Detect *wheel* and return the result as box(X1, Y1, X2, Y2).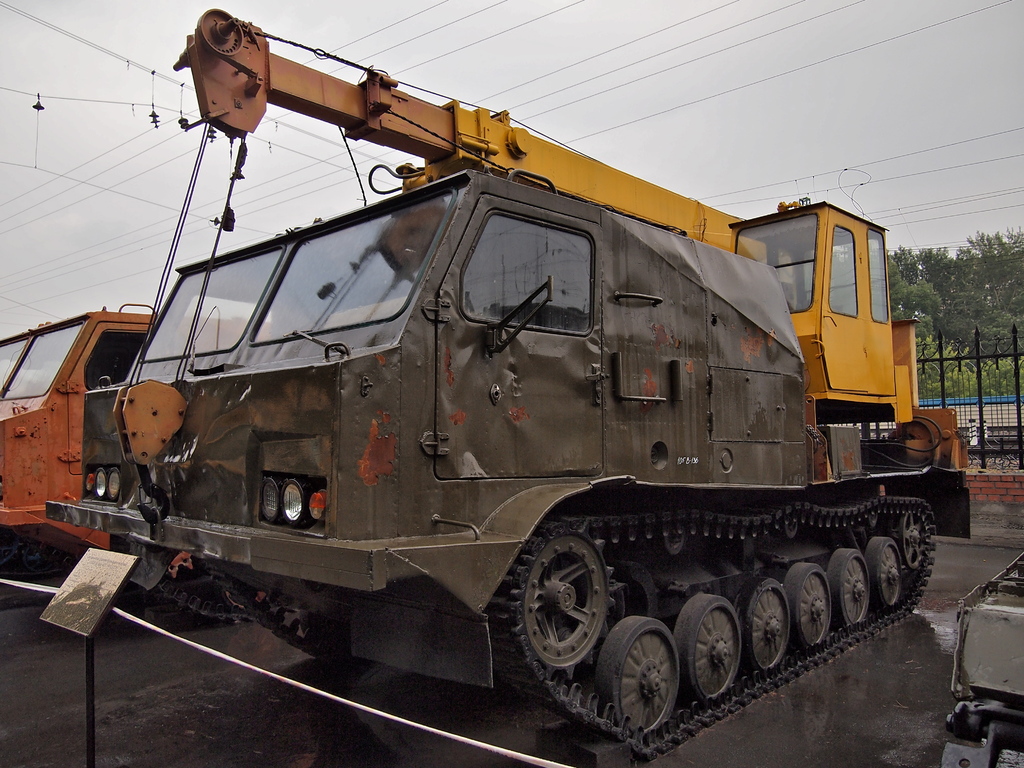
box(22, 544, 50, 570).
